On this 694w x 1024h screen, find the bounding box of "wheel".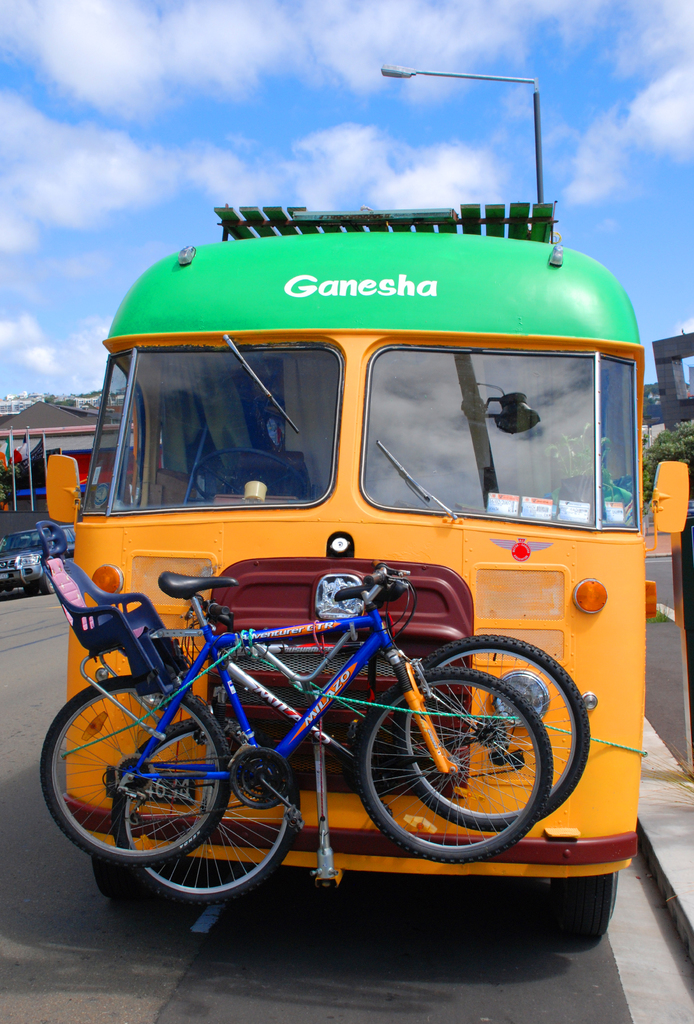
Bounding box: region(357, 669, 551, 865).
